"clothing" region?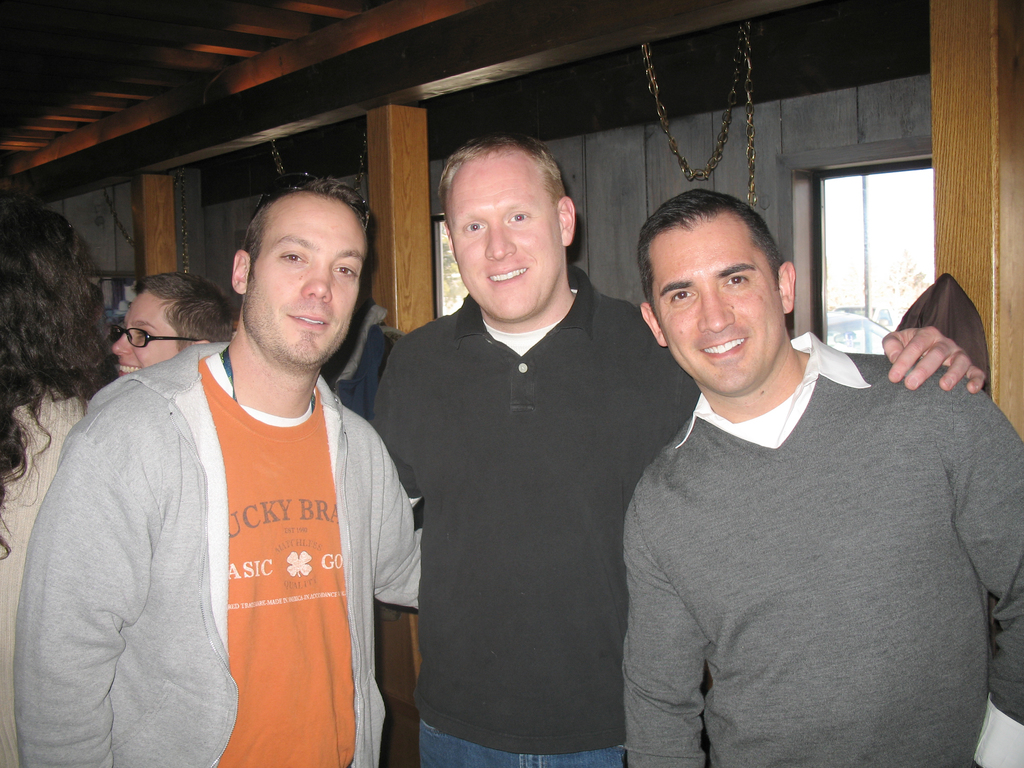
bbox=(325, 299, 401, 434)
